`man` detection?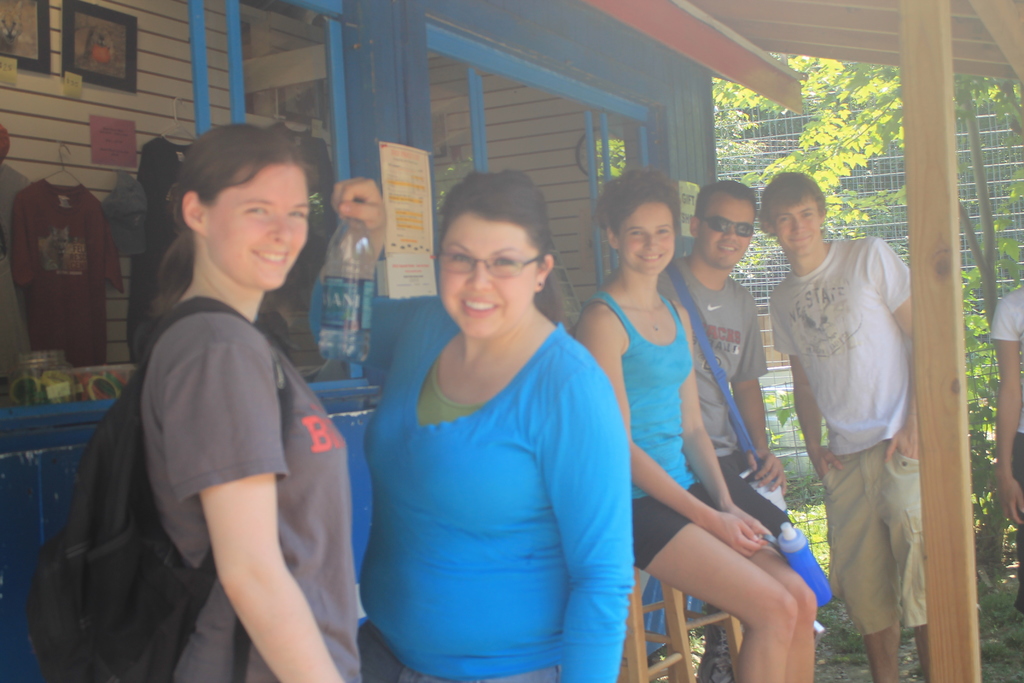
[left=748, top=153, right=925, bottom=665]
